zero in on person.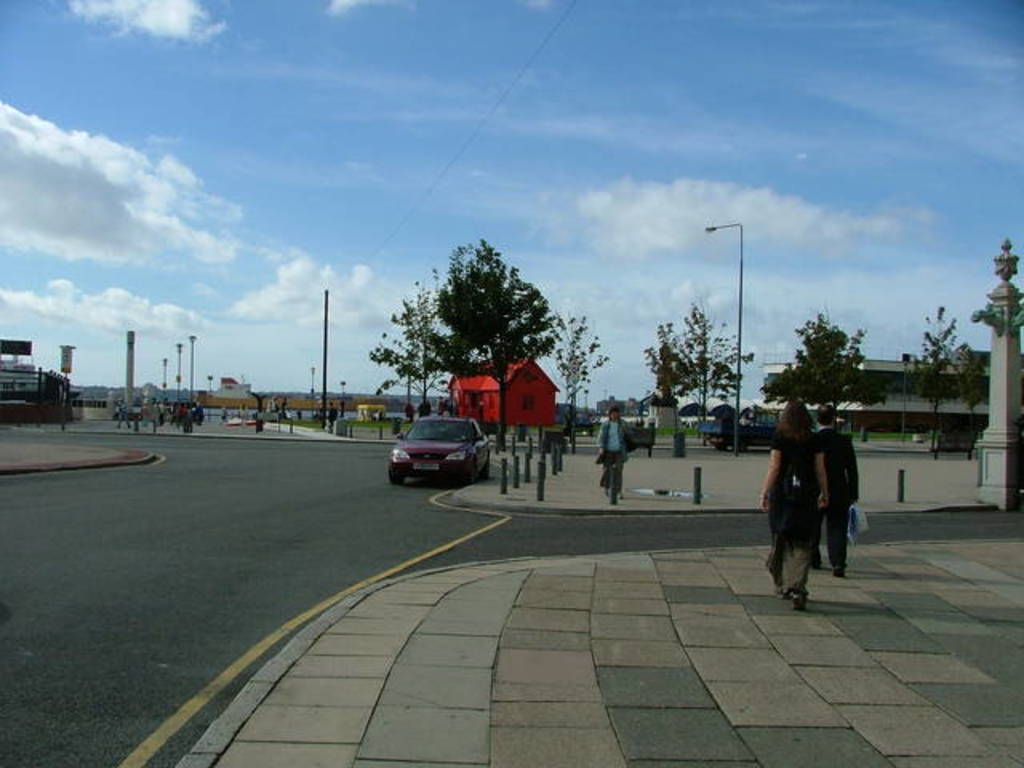
Zeroed in: region(757, 400, 829, 611).
